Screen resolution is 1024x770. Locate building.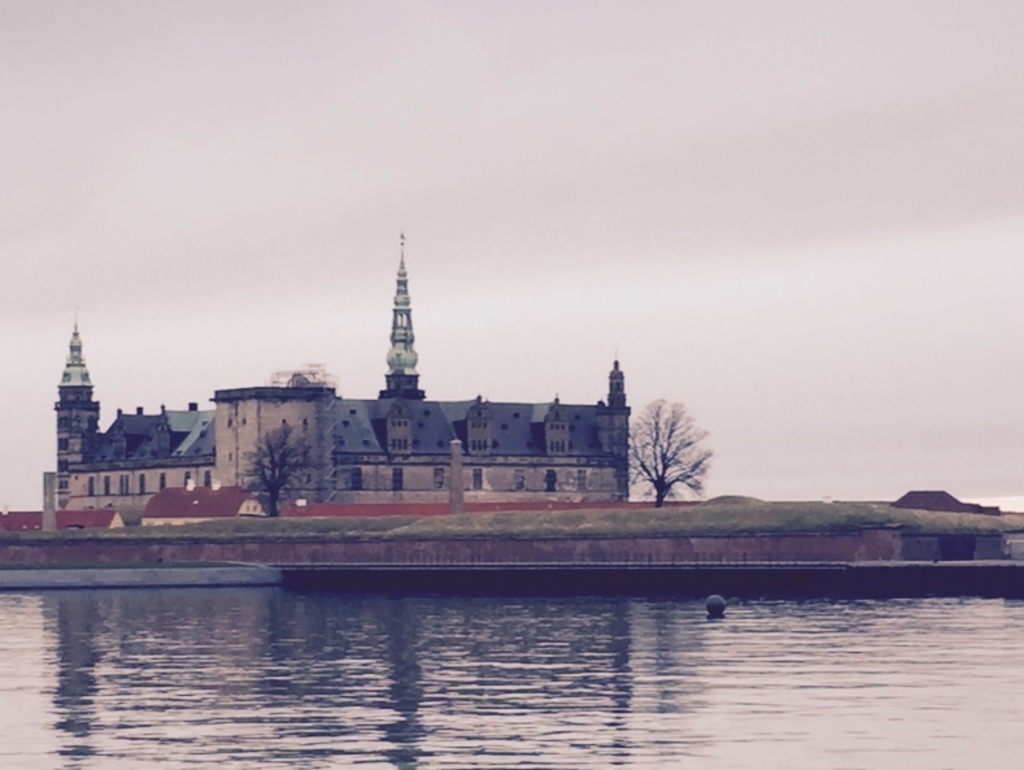
locate(43, 227, 632, 531).
